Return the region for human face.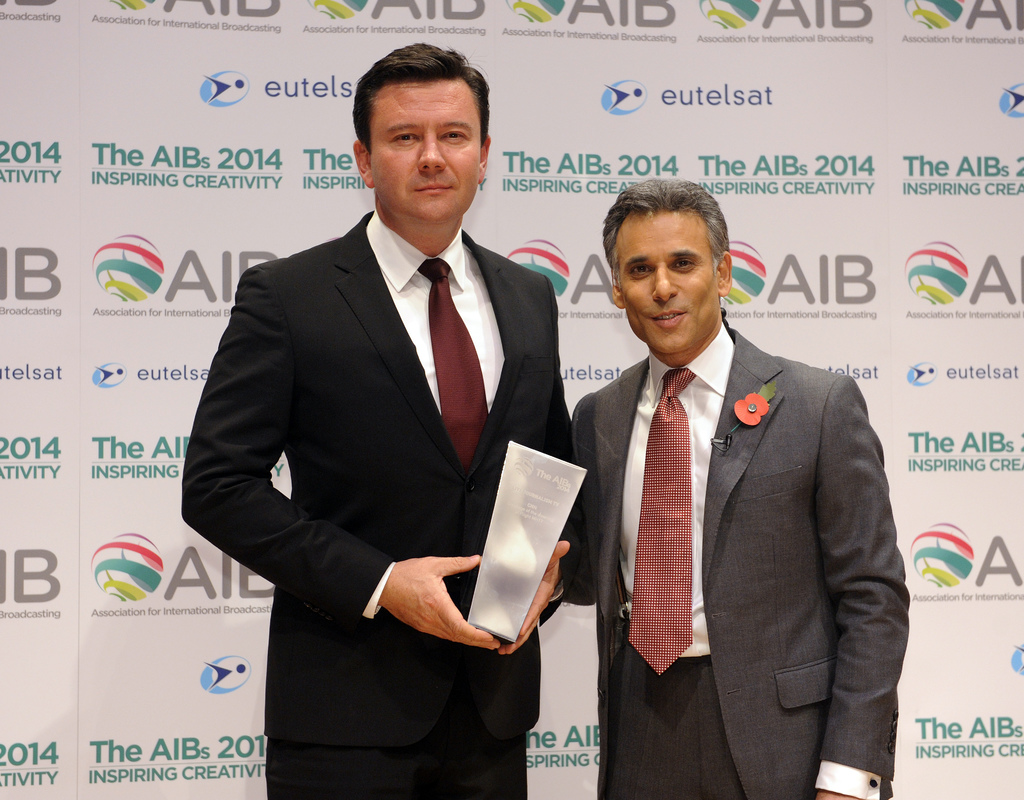
(366,88,481,221).
